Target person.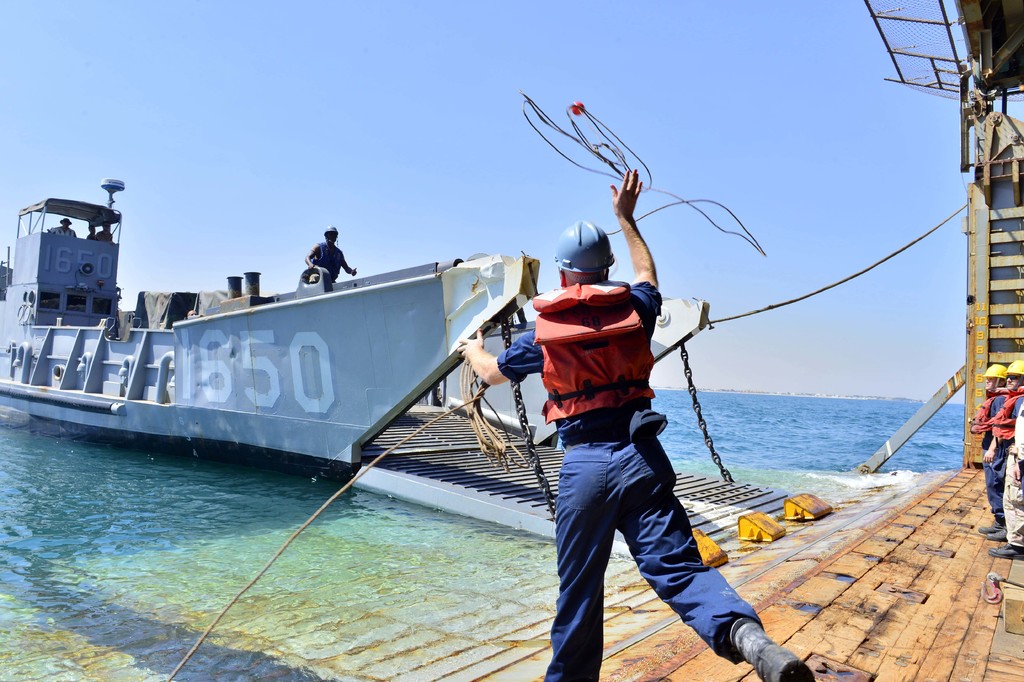
Target region: 972/361/1007/538.
